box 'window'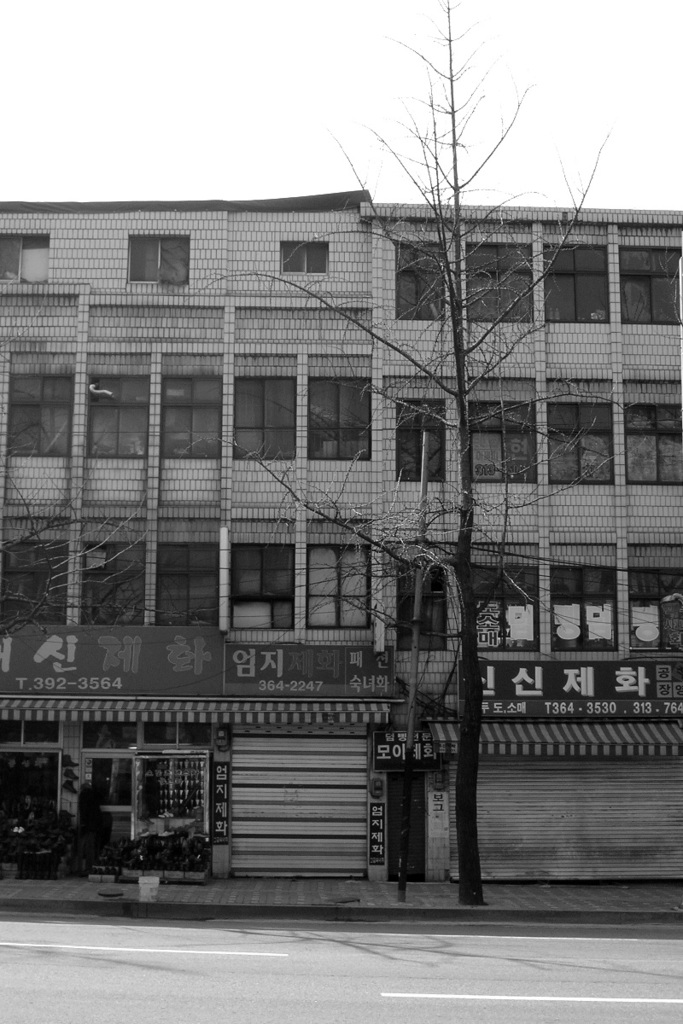
623,393,682,483
